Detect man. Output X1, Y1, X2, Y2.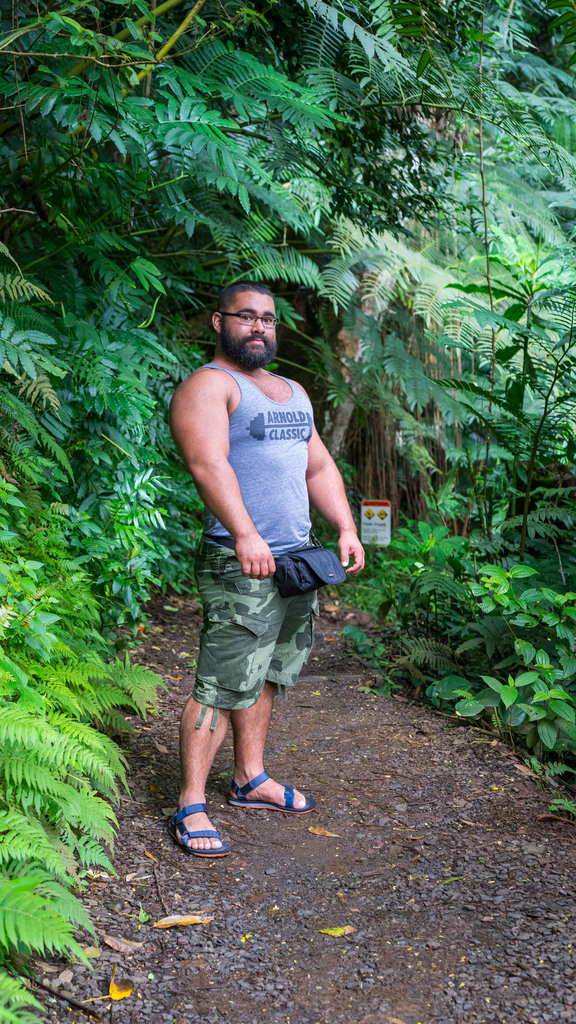
155, 250, 359, 842.
